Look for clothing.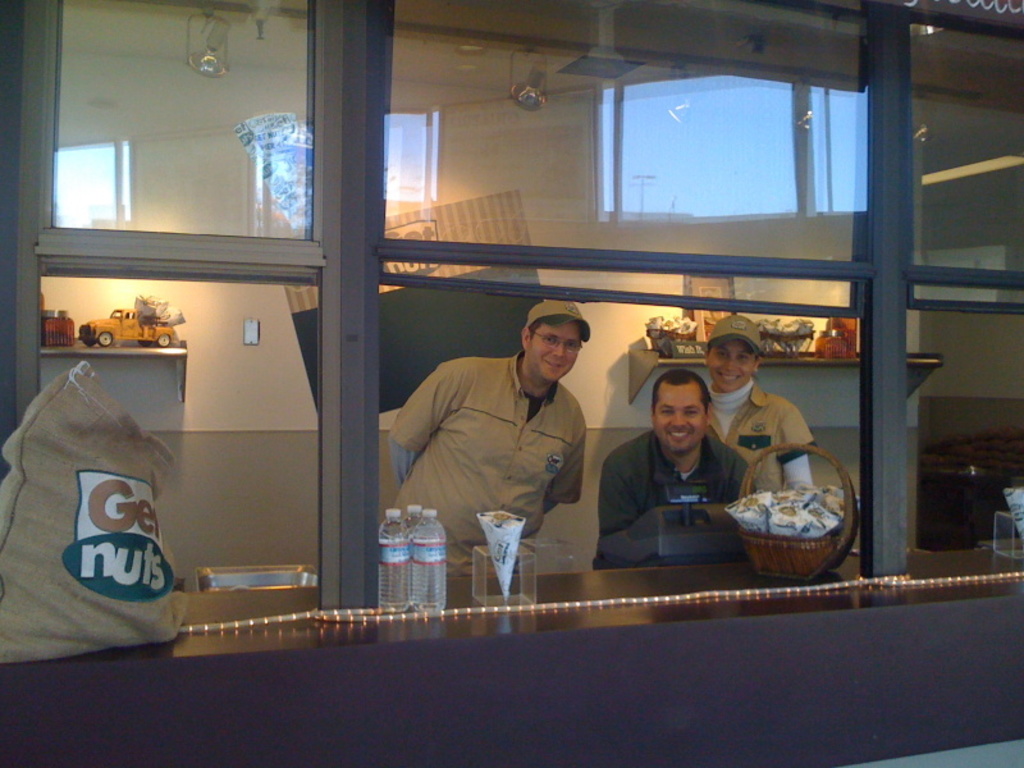
Found: [393,346,598,558].
